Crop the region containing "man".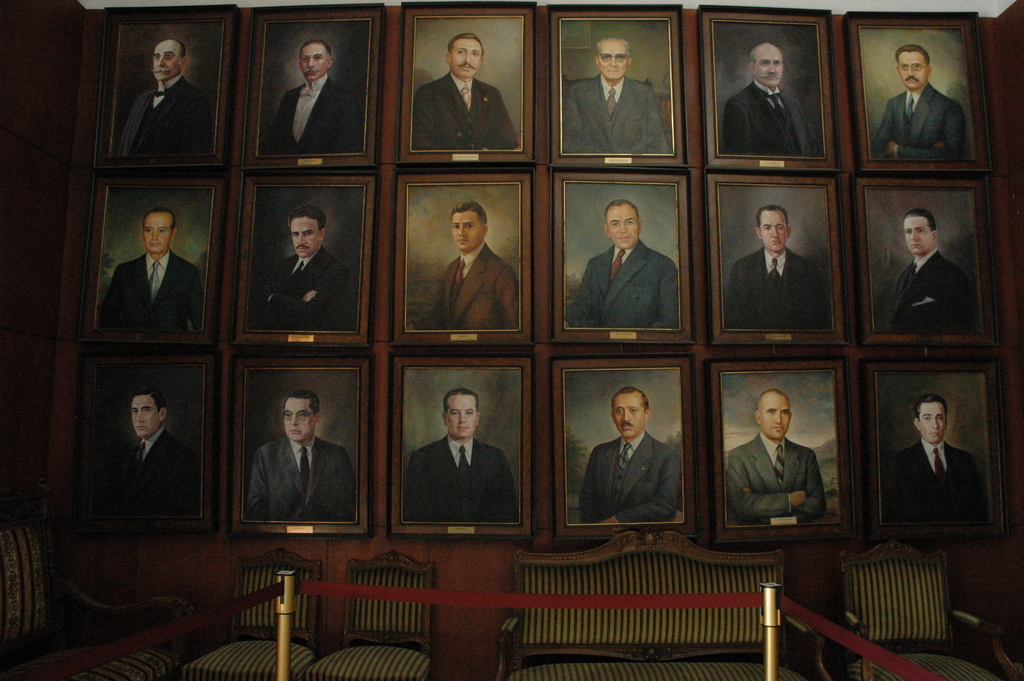
Crop region: [407, 388, 517, 519].
